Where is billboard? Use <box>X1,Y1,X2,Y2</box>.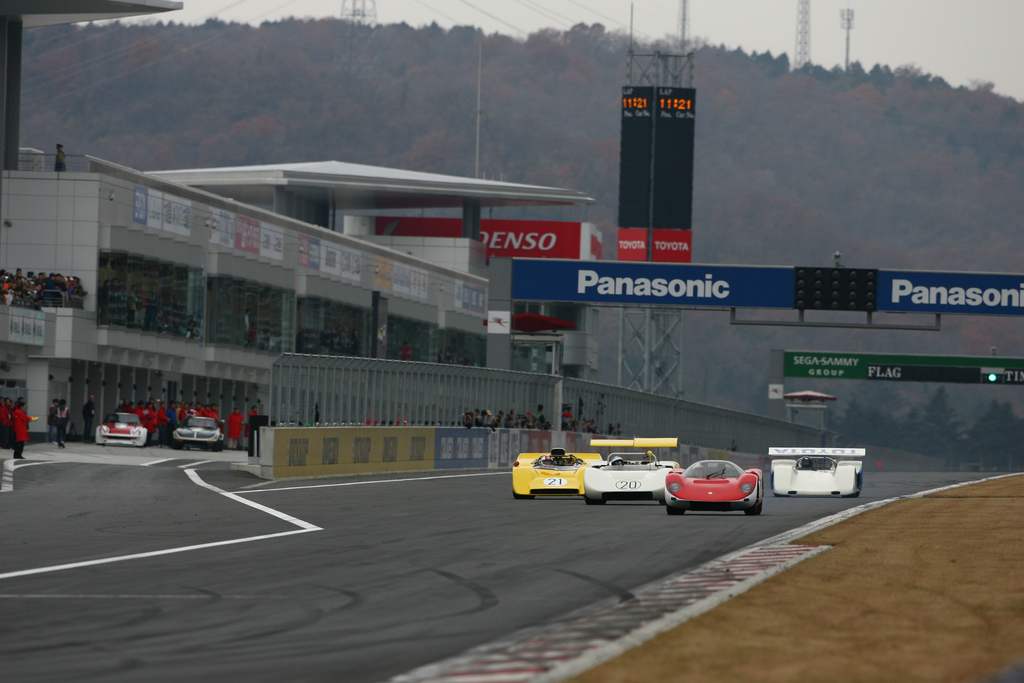
<box>653,89,695,255</box>.
